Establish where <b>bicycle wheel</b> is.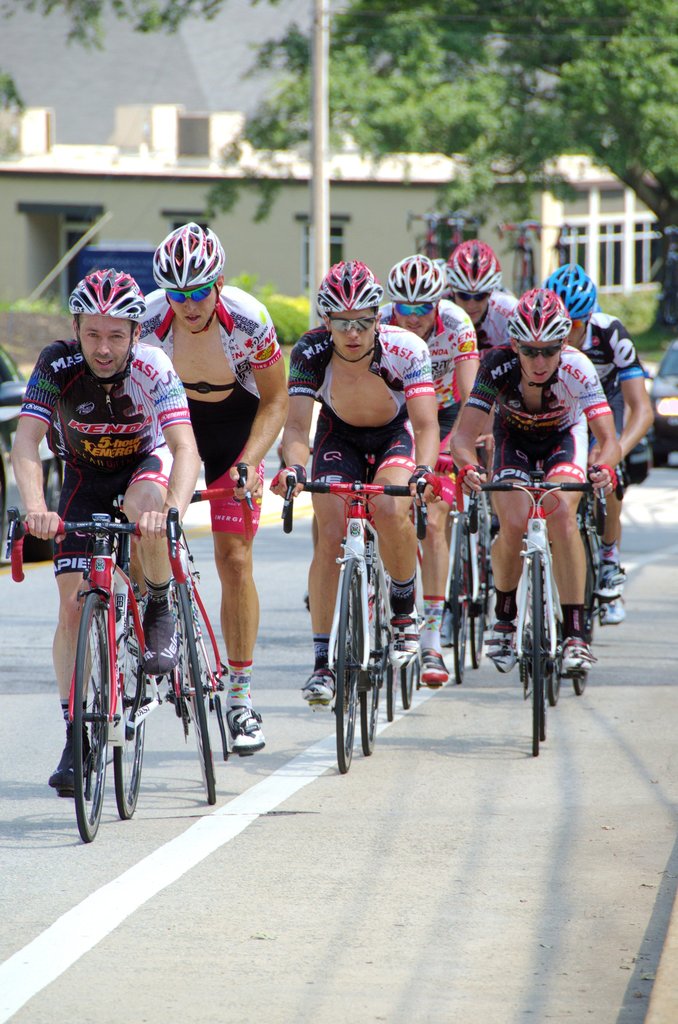
Established at [x1=360, y1=562, x2=384, y2=756].
